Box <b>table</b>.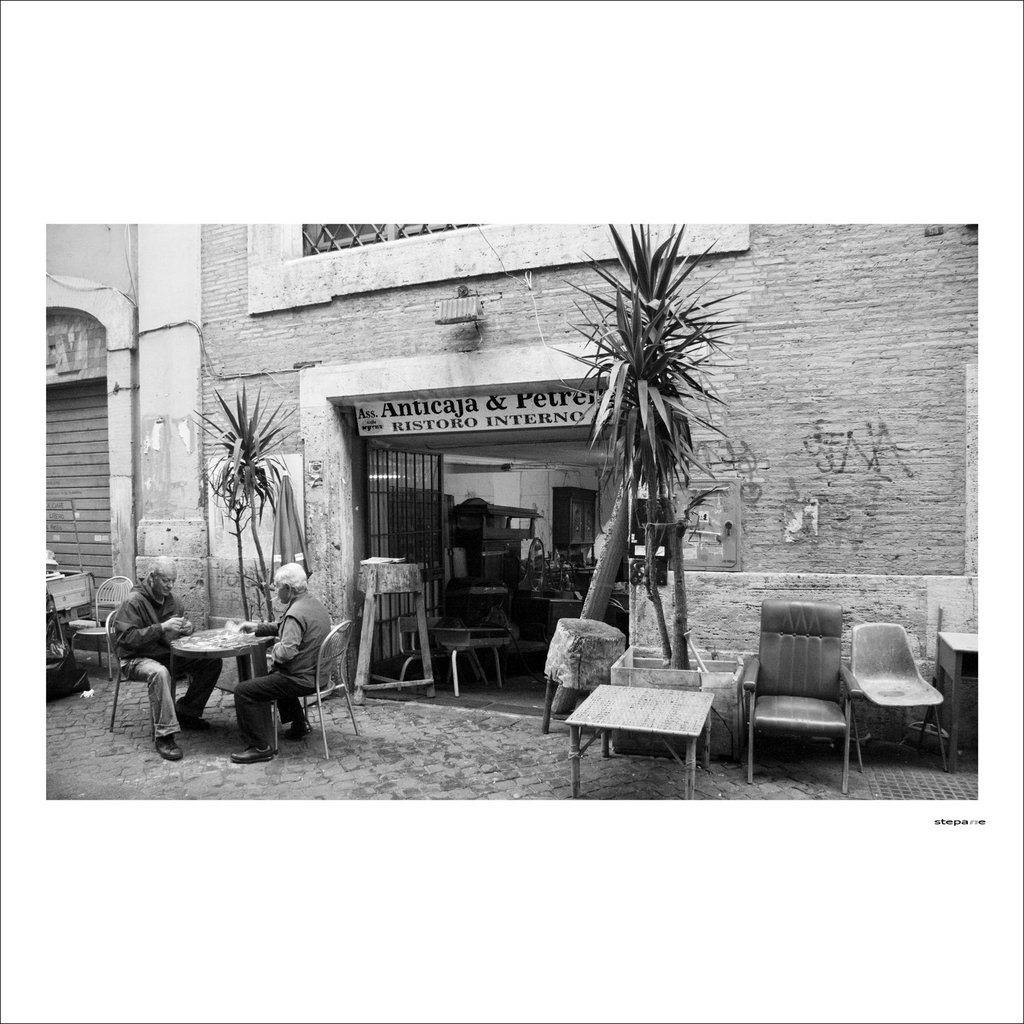
region(125, 632, 294, 745).
